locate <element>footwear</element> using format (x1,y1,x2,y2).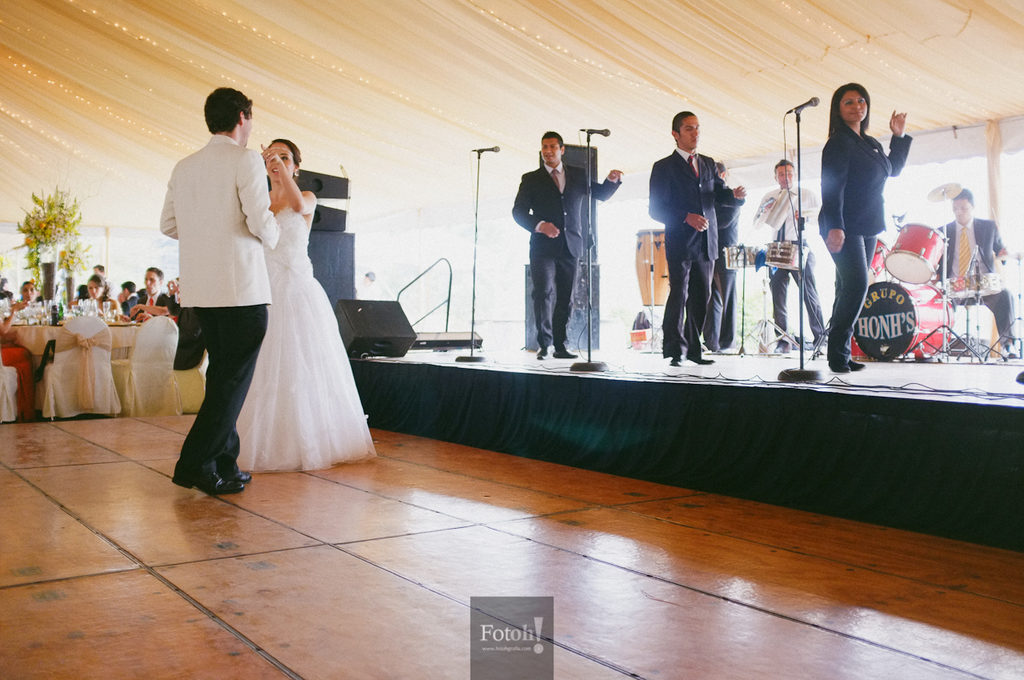
(830,361,852,373).
